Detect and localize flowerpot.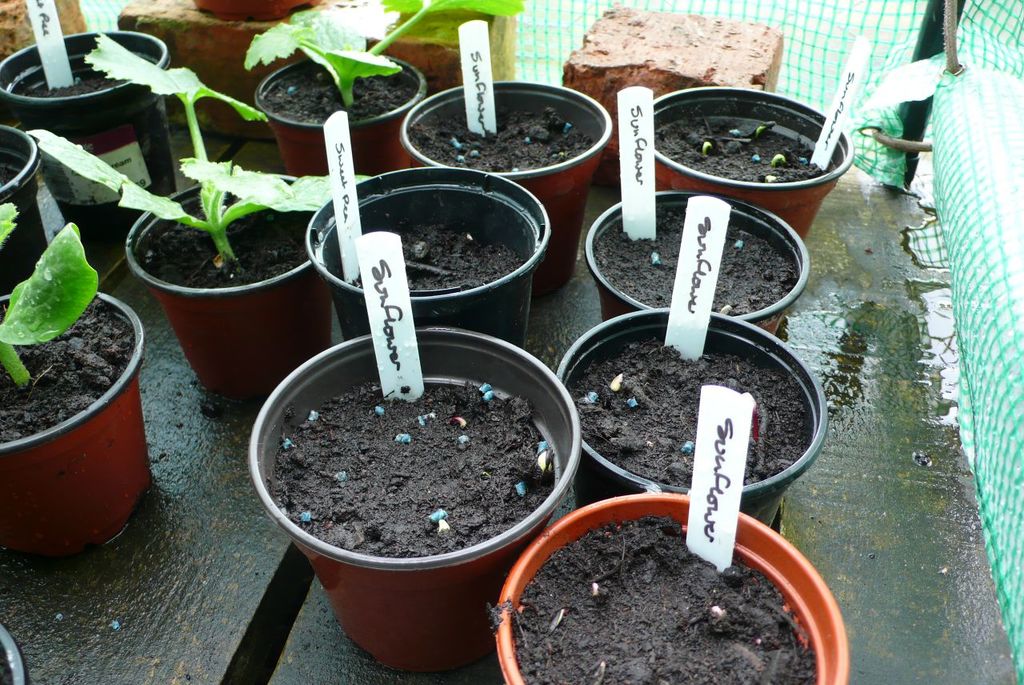
Localized at Rect(637, 81, 852, 242).
